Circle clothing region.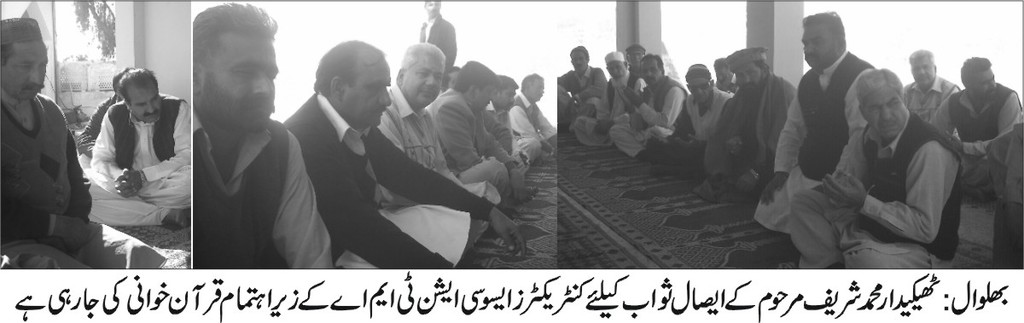
Region: rect(923, 78, 1020, 188).
